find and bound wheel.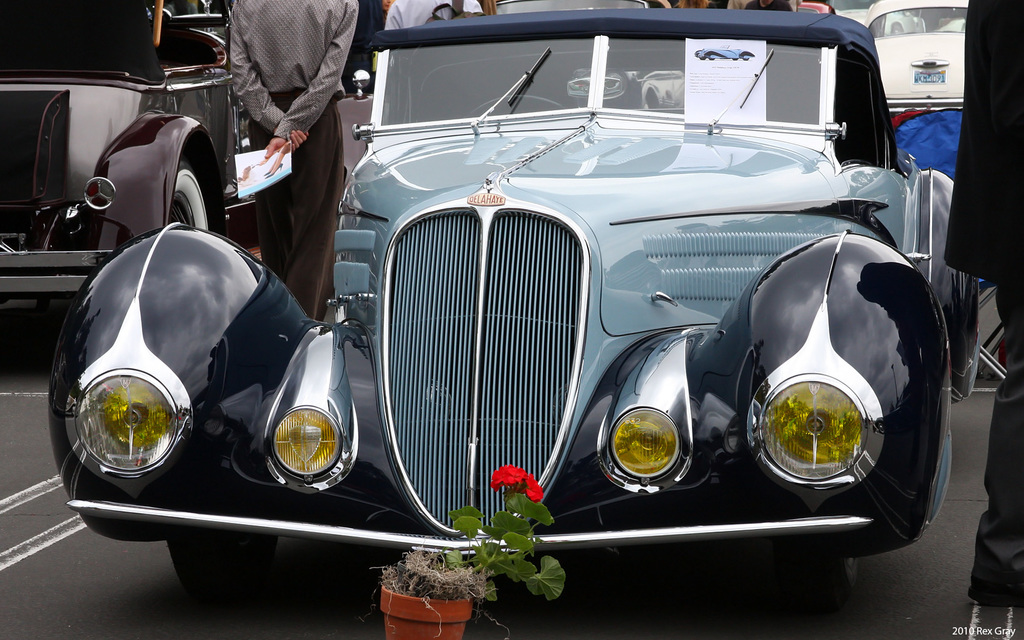
Bound: [x1=175, y1=159, x2=209, y2=236].
